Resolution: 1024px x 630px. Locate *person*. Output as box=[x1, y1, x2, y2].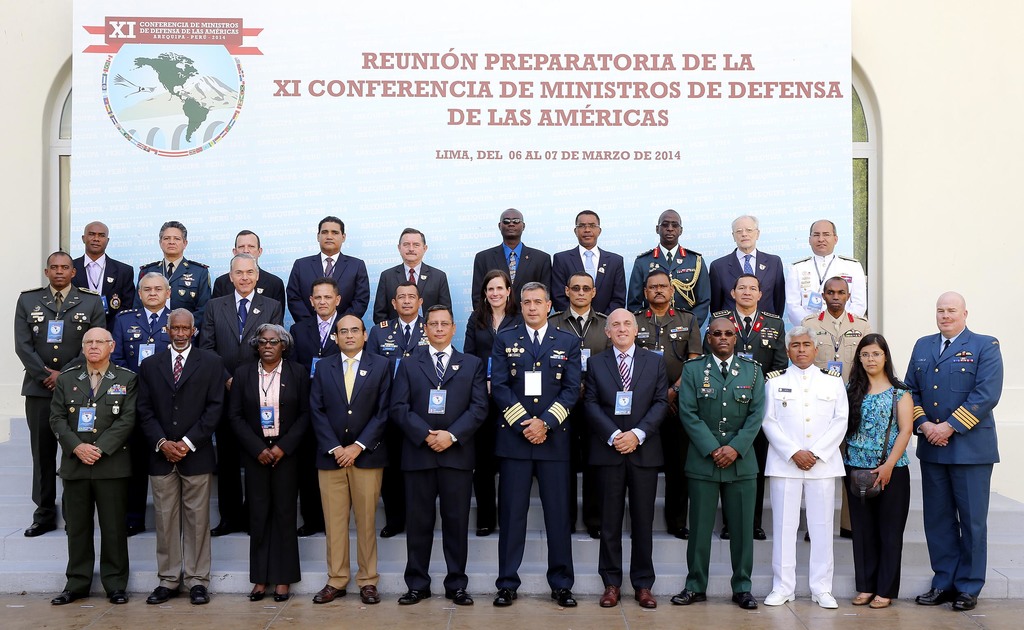
box=[133, 218, 214, 314].
